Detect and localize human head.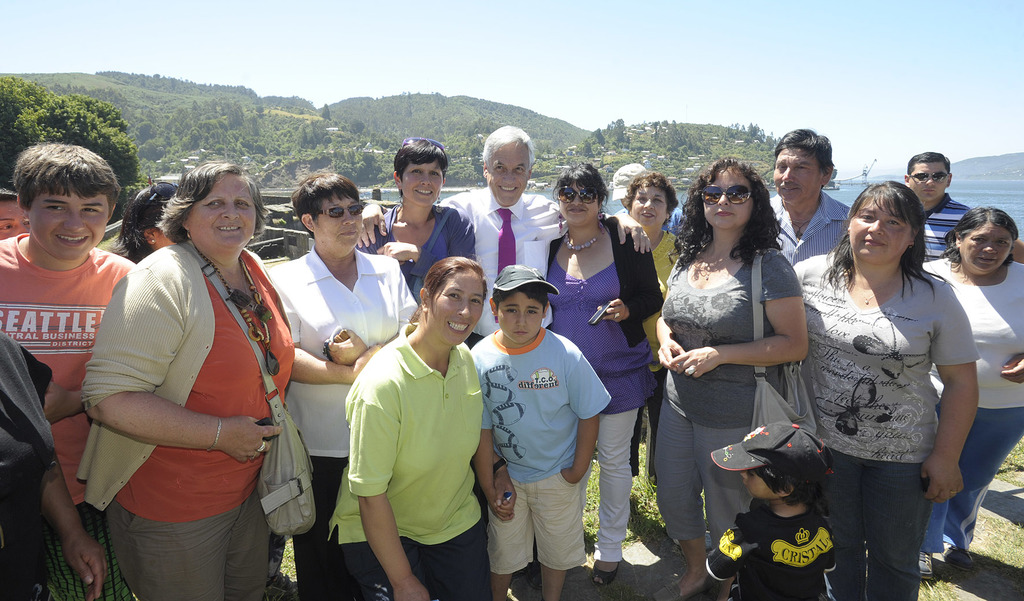
Localized at <region>700, 153, 766, 229</region>.
